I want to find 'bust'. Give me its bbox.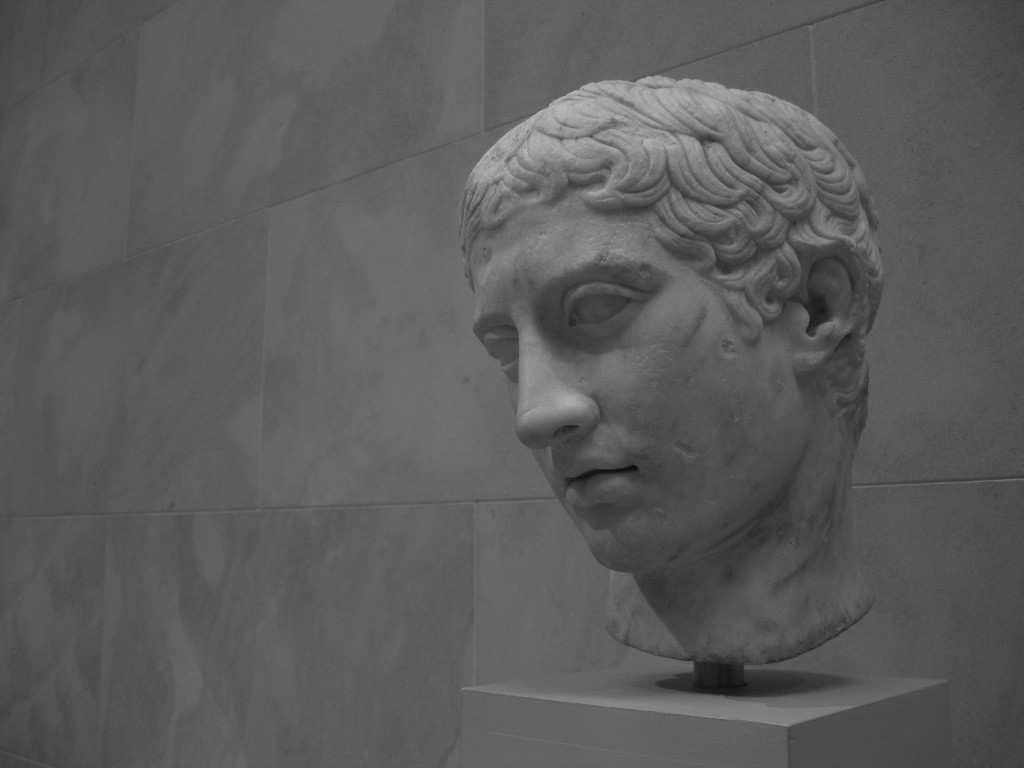
x1=462 y1=73 x2=893 y2=669.
